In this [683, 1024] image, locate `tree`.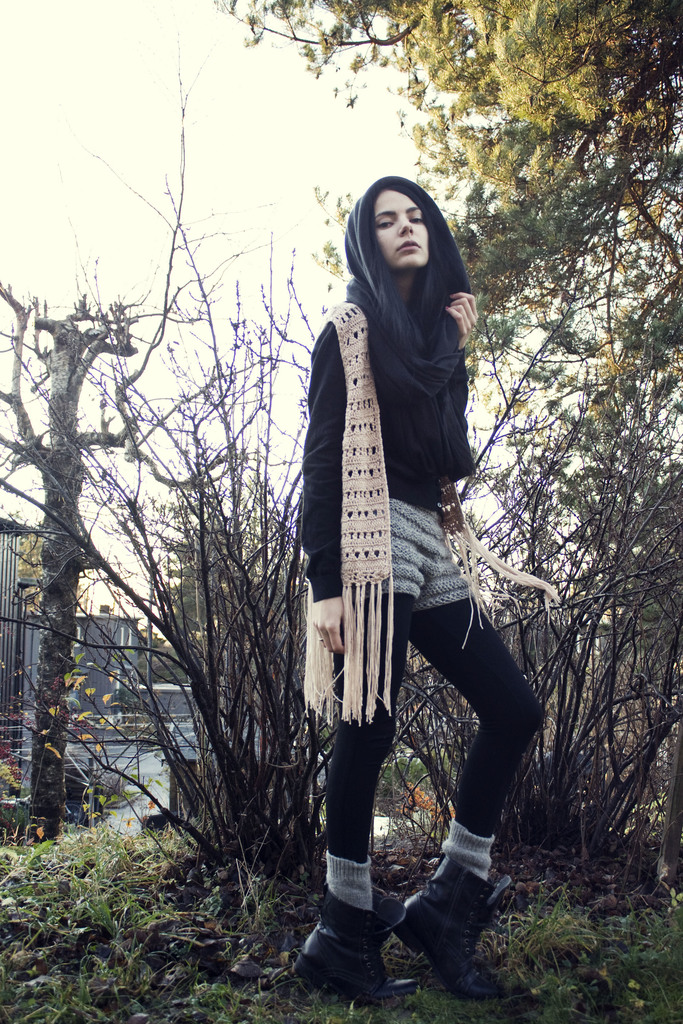
Bounding box: x1=206, y1=0, x2=682, y2=881.
